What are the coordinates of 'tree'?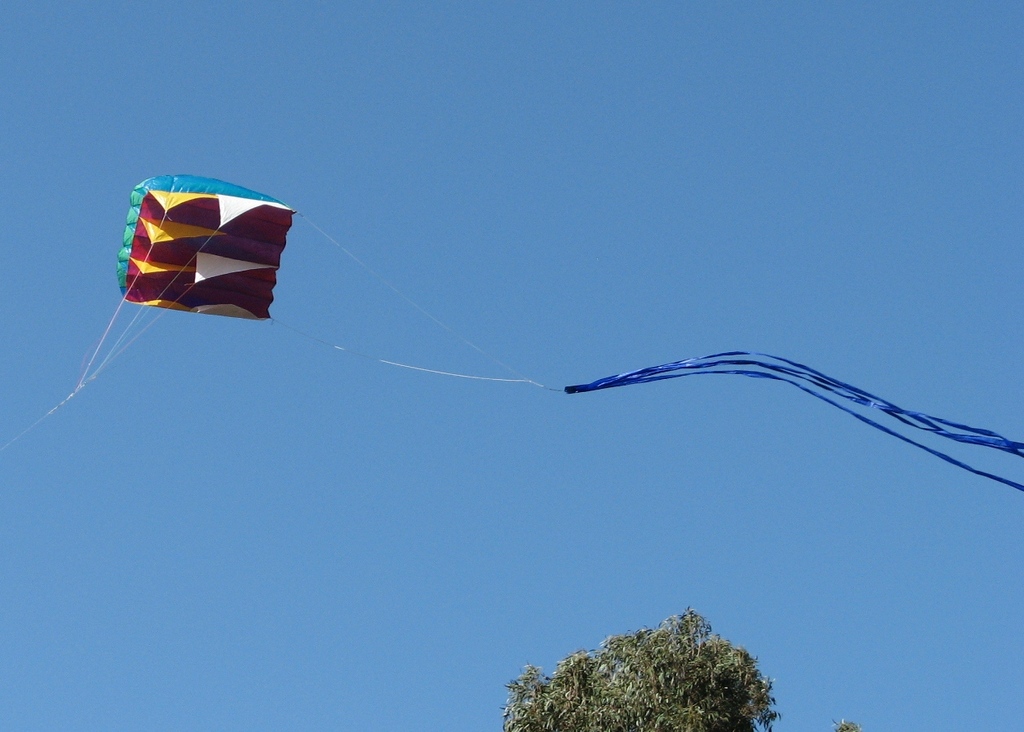
pyautogui.locateOnScreen(829, 717, 858, 731).
